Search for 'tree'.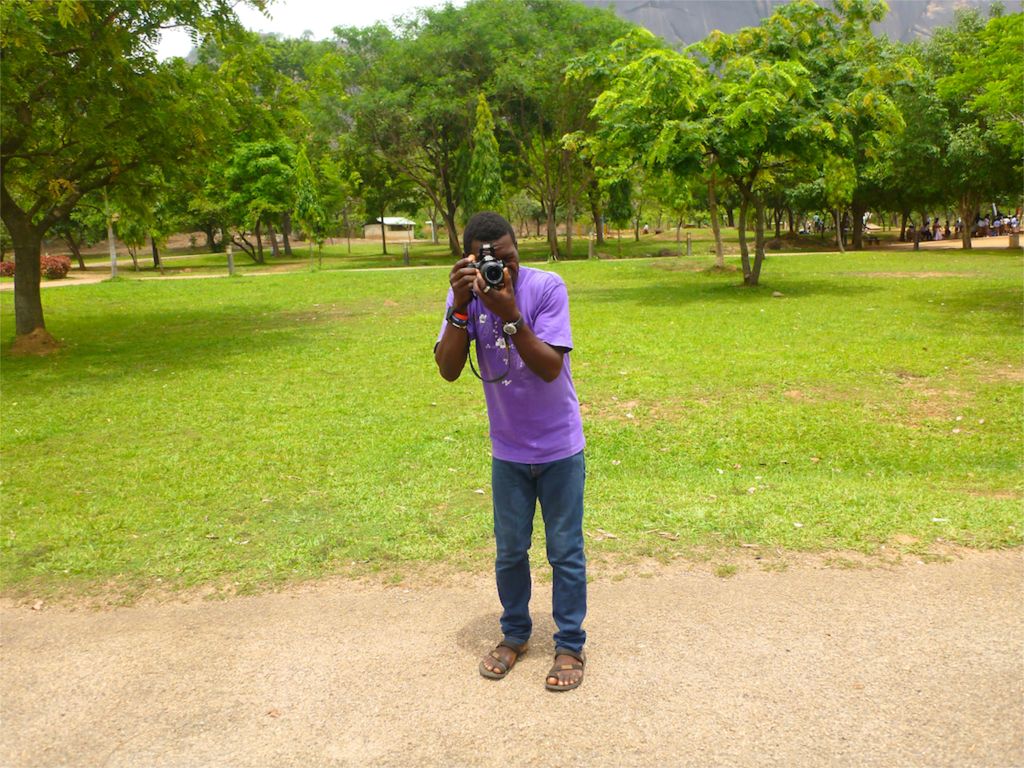
Found at bbox=(0, 0, 273, 347).
